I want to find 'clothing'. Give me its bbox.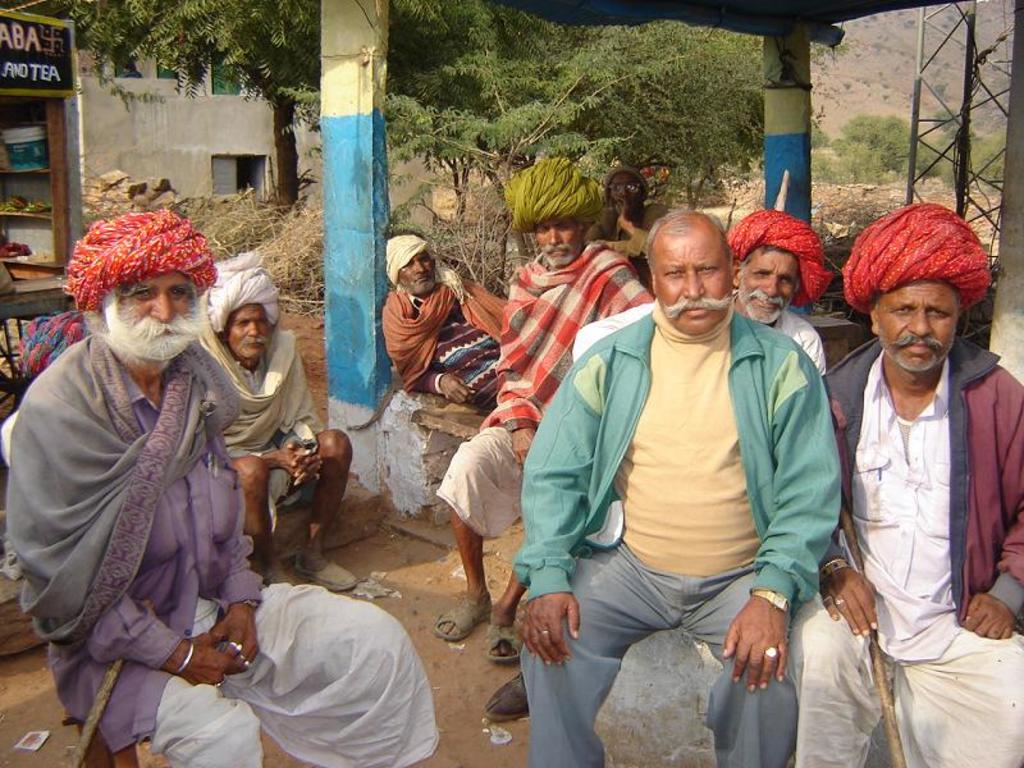
rect(198, 259, 283, 320).
